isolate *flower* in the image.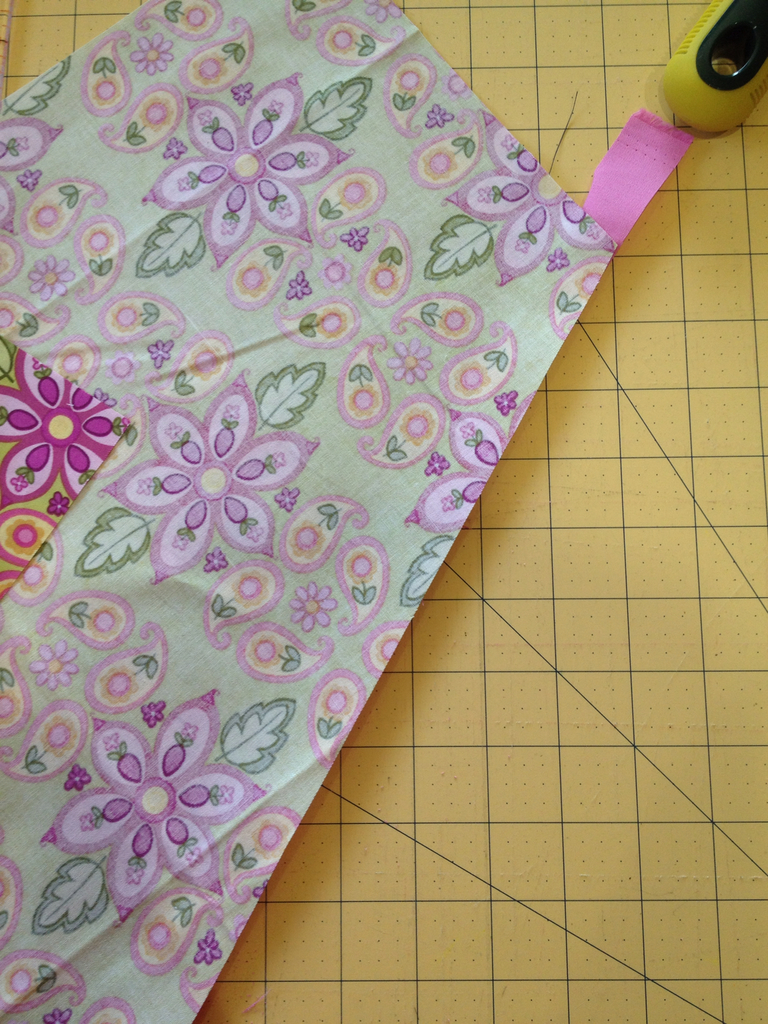
Isolated region: bbox=[138, 70, 340, 268].
